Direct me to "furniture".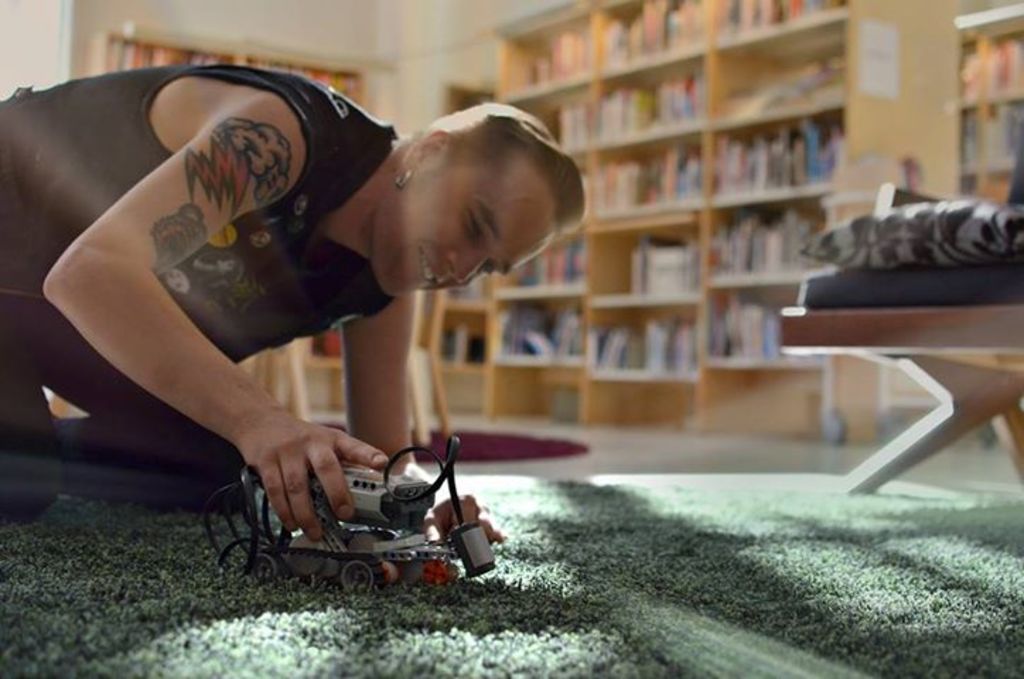
Direction: Rect(481, 0, 963, 443).
